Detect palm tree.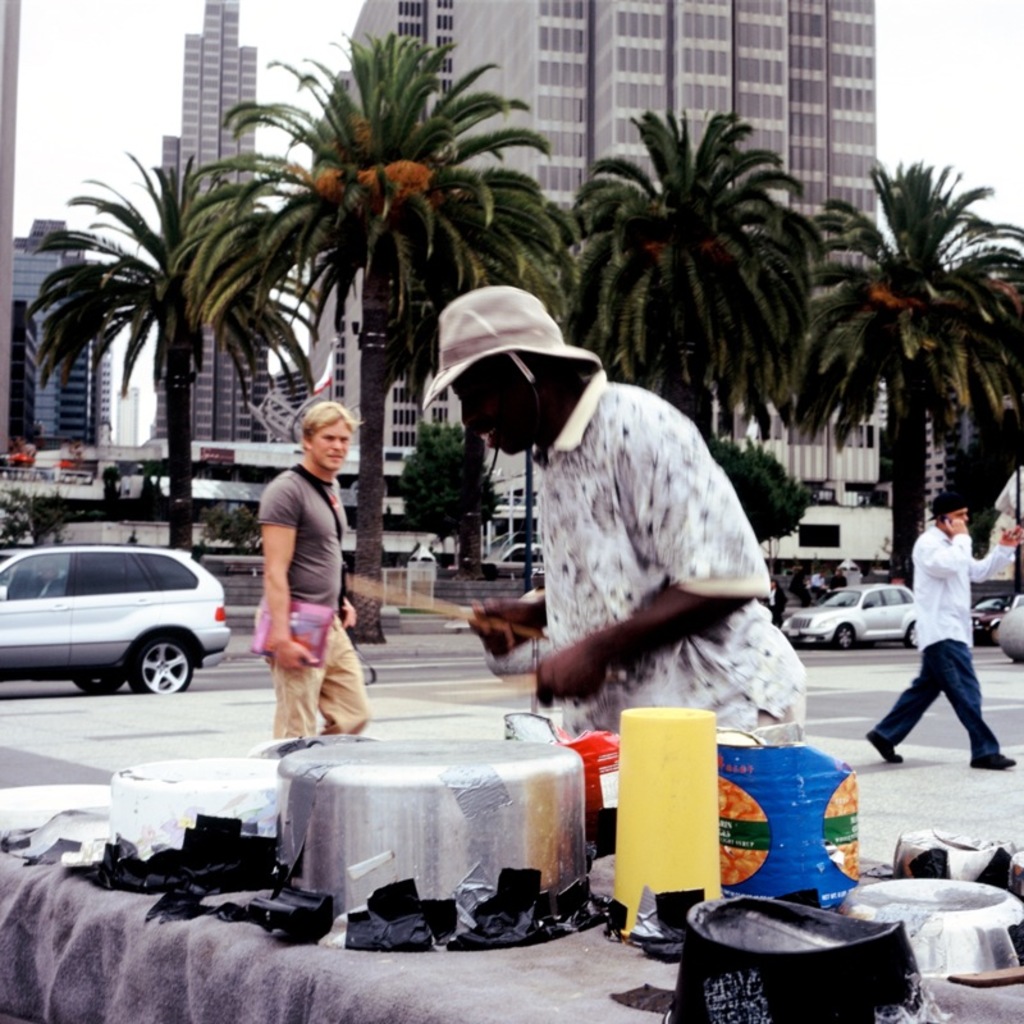
Detected at x1=573 y1=101 x2=799 y2=511.
